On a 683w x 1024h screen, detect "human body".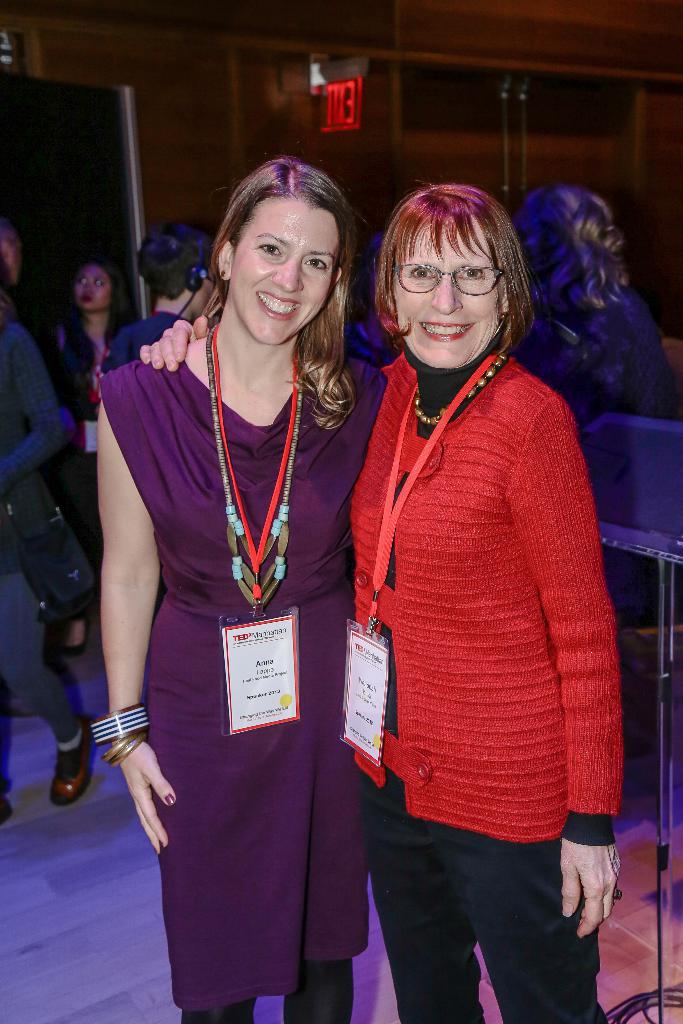
{"x1": 97, "y1": 330, "x2": 386, "y2": 1023}.
